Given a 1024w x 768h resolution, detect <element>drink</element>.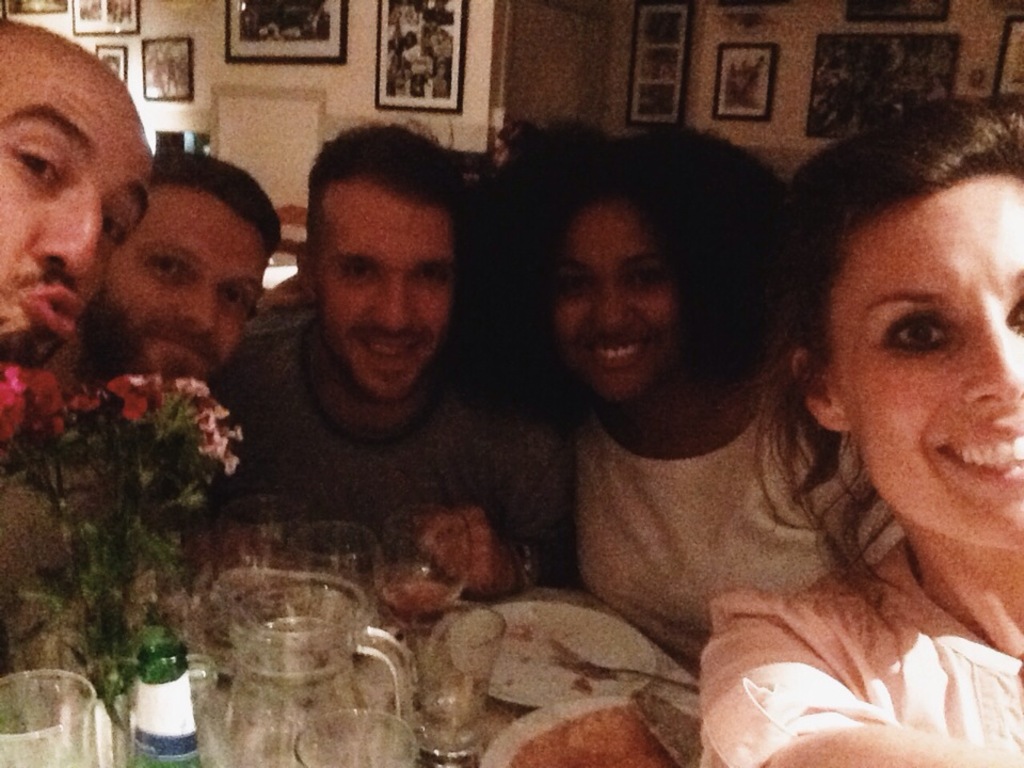
(386,582,454,638).
